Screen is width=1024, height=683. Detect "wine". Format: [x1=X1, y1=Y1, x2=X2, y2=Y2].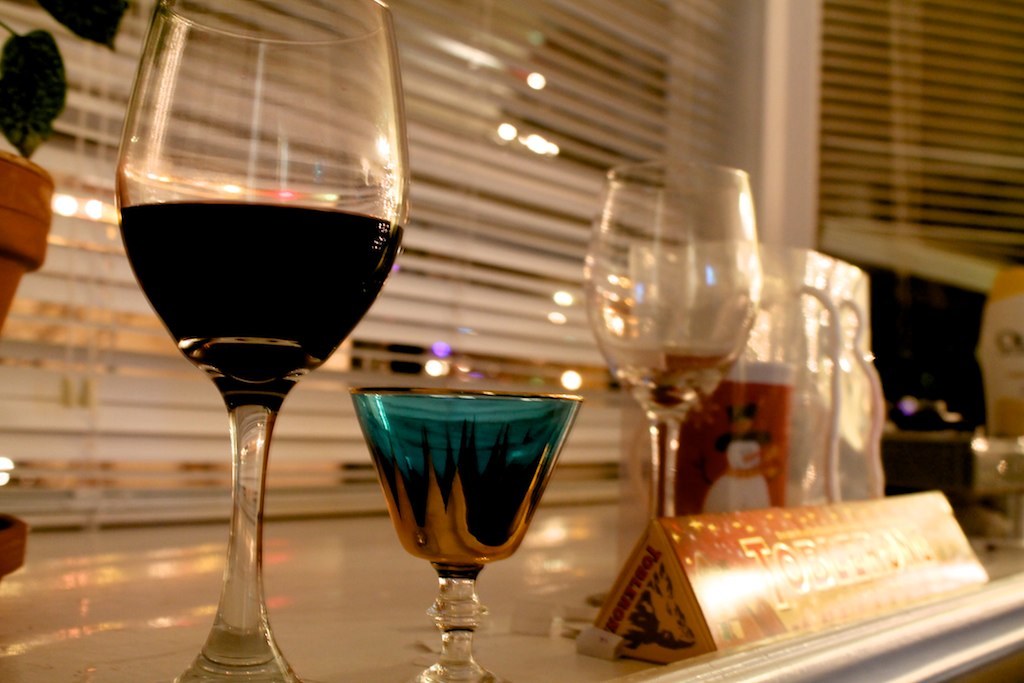
[x1=114, y1=210, x2=398, y2=405].
